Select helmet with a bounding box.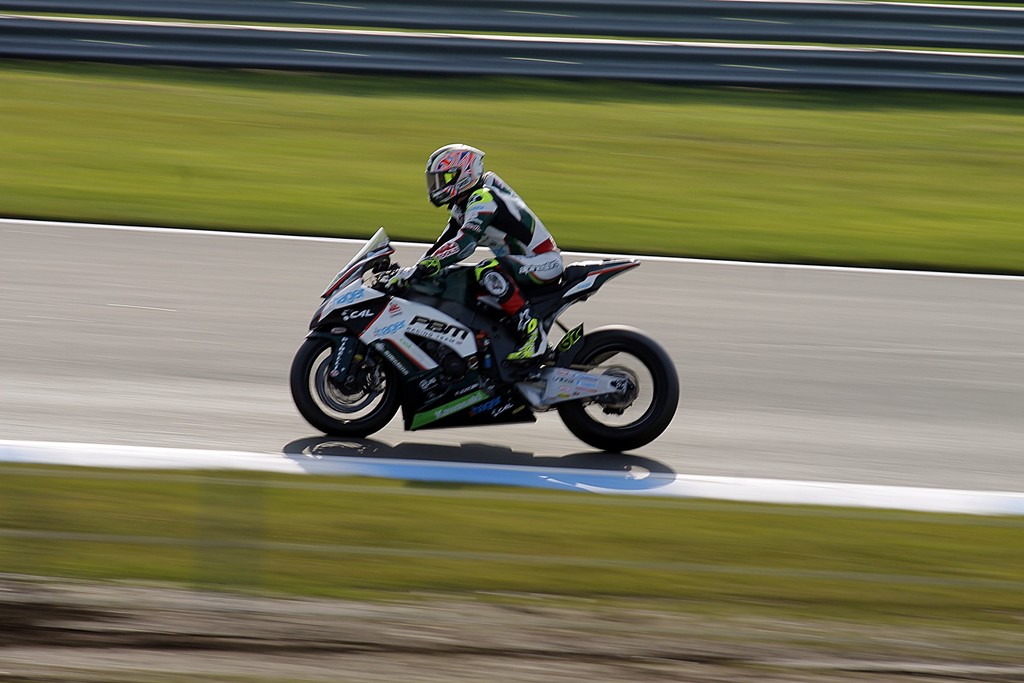
<bbox>421, 140, 490, 210</bbox>.
